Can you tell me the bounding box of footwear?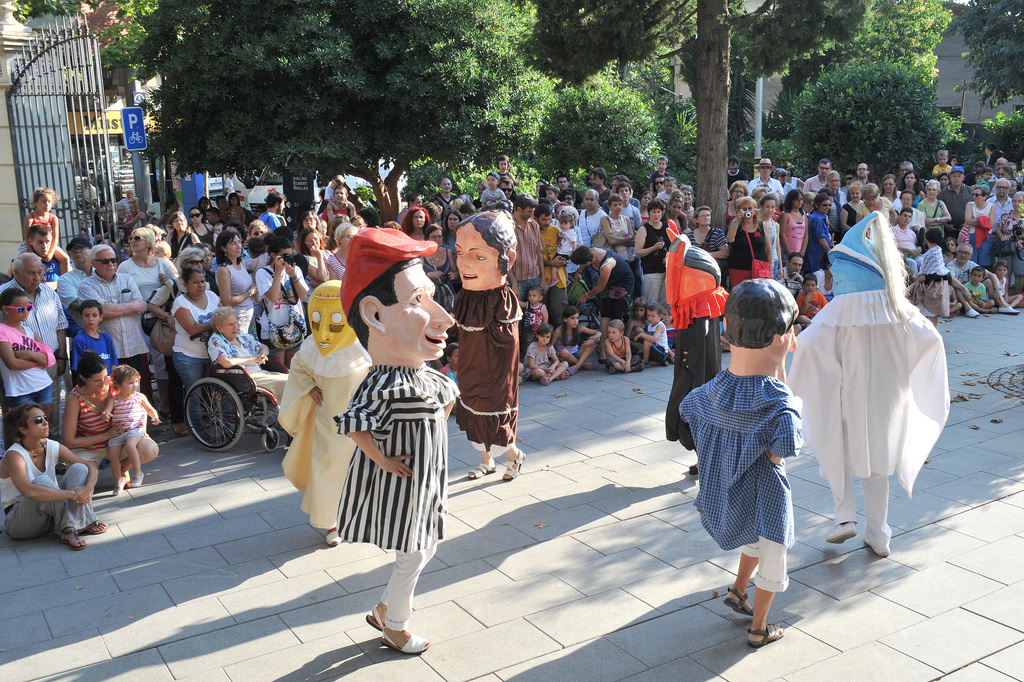
x1=502 y1=448 x2=525 y2=478.
